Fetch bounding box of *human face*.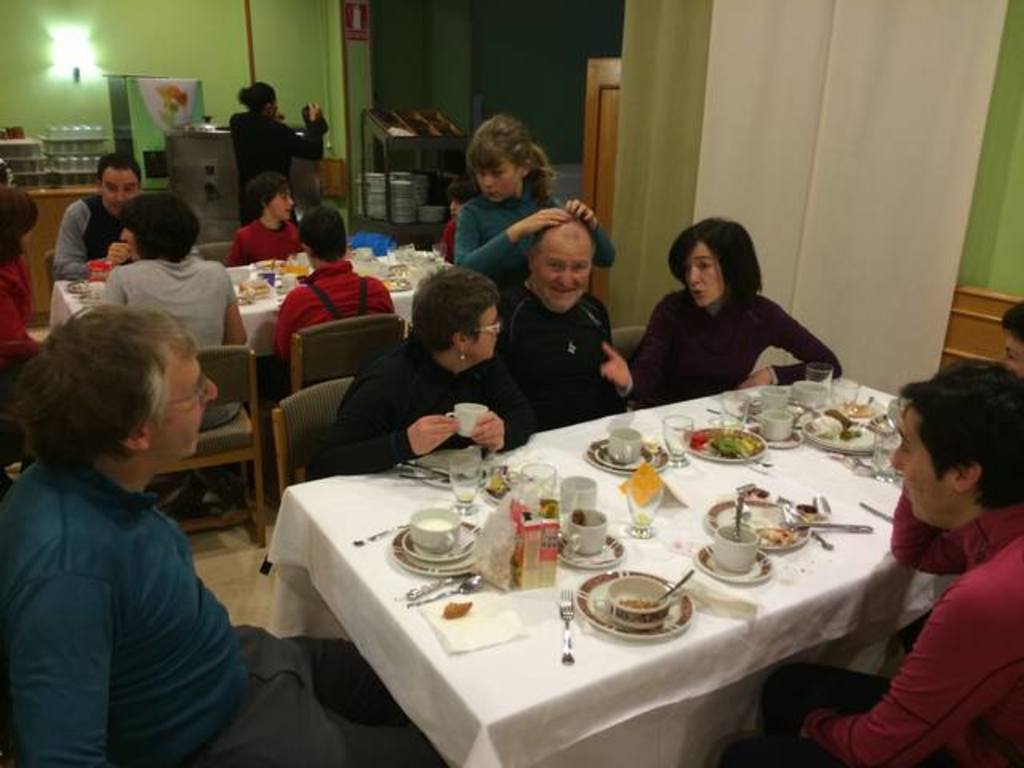
Bbox: x1=474, y1=152, x2=525, y2=202.
